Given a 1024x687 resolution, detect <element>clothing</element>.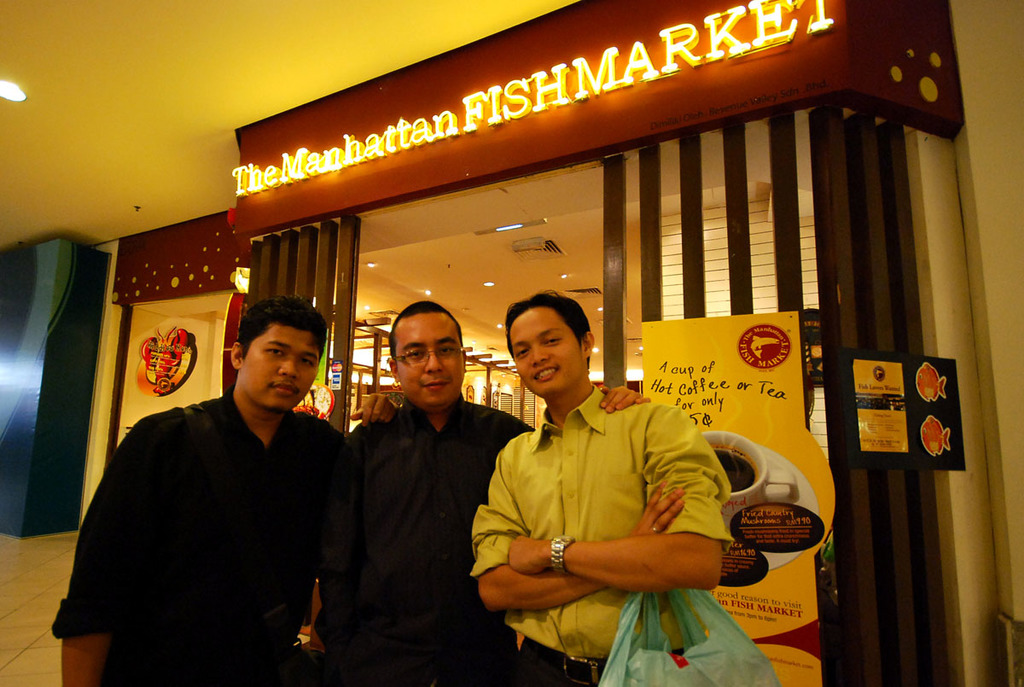
x1=316, y1=387, x2=540, y2=686.
